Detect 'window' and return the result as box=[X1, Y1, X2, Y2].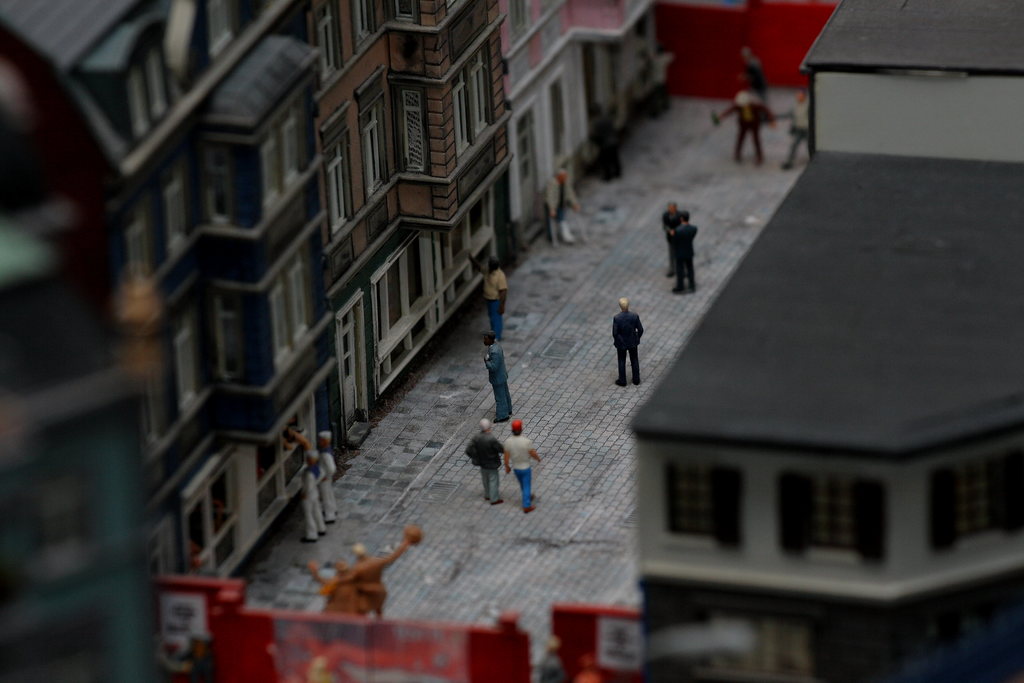
box=[373, 185, 506, 398].
